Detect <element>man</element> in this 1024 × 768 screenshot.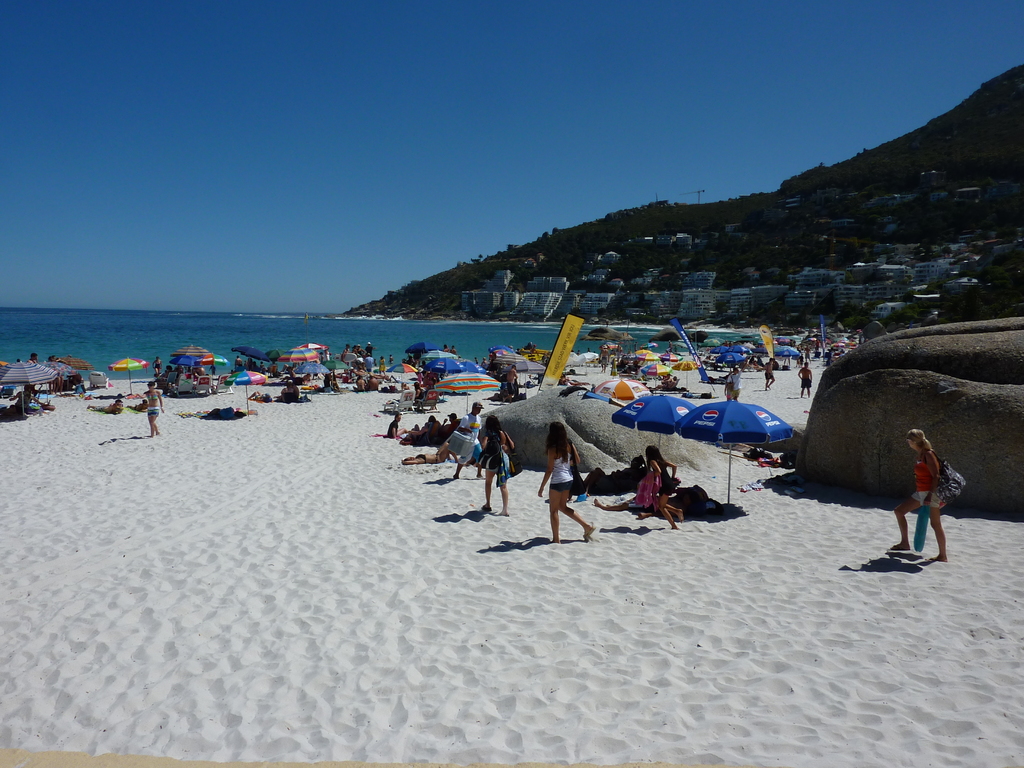
Detection: {"left": 452, "top": 394, "right": 488, "bottom": 479}.
